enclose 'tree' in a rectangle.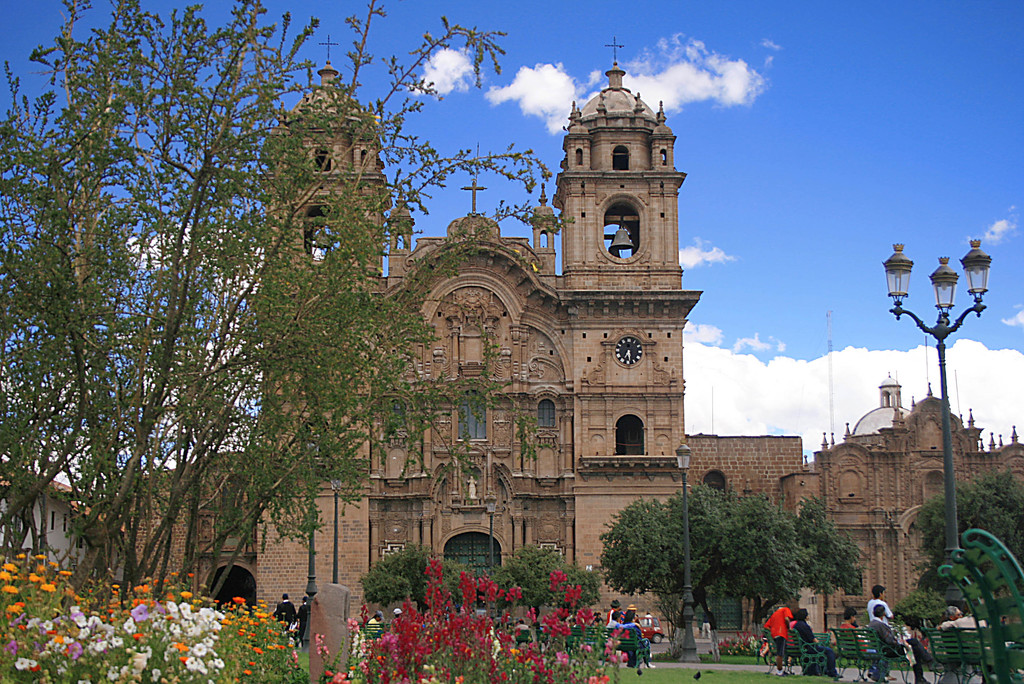
BBox(365, 544, 609, 628).
